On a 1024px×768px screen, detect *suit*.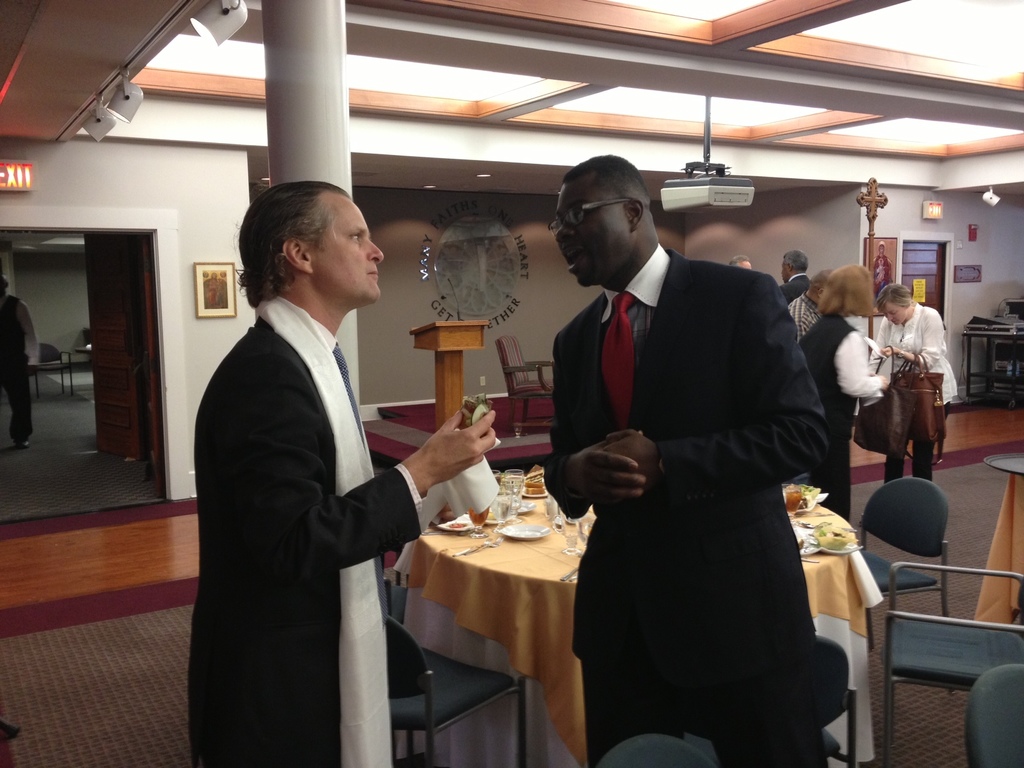
189,315,422,767.
